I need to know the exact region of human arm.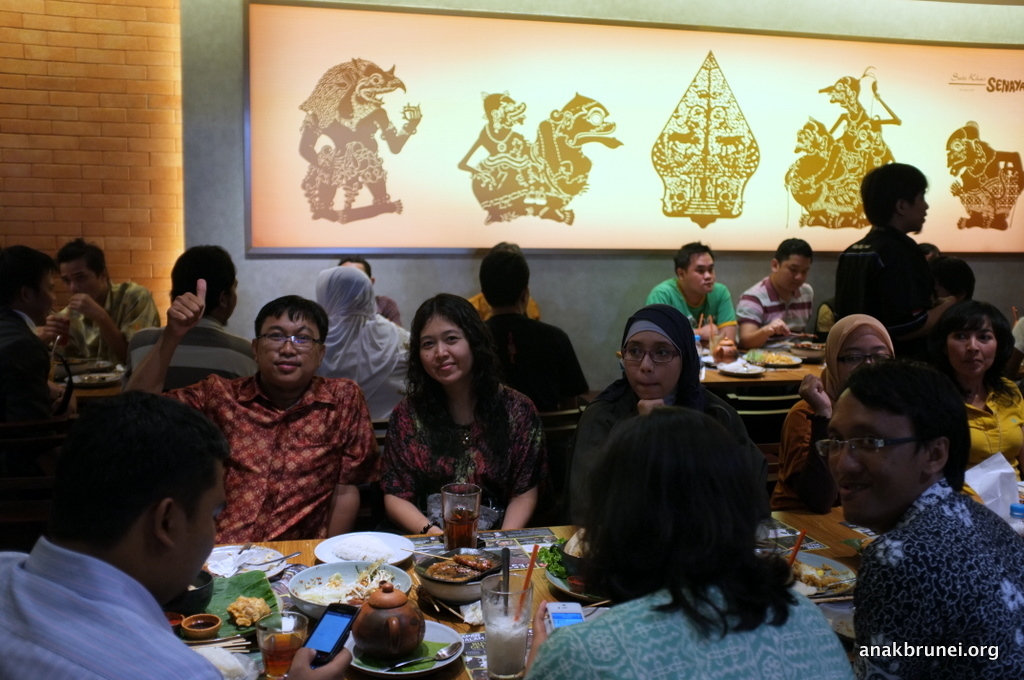
Region: locate(523, 600, 598, 679).
